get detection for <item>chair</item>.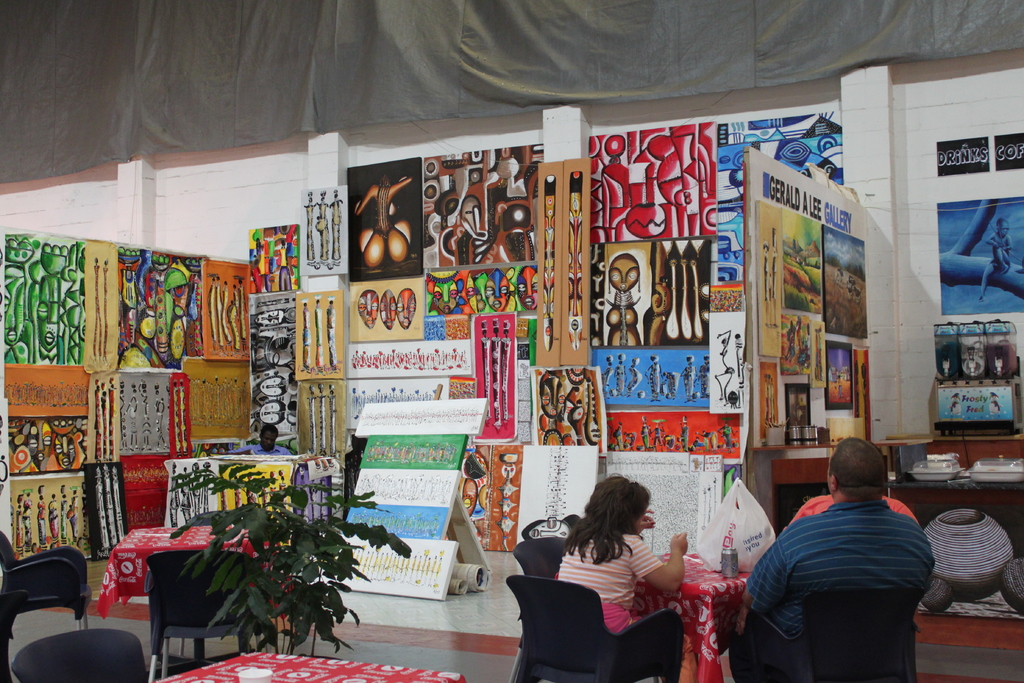
Detection: left=755, top=584, right=918, bottom=682.
